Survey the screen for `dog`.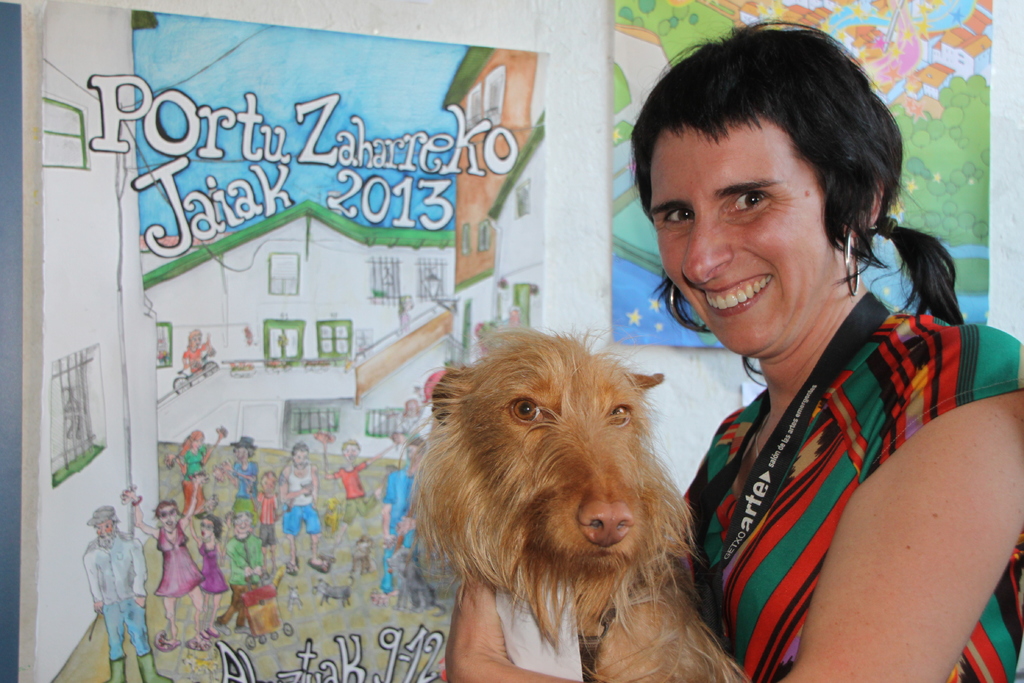
Survey found: 316:575:355:607.
